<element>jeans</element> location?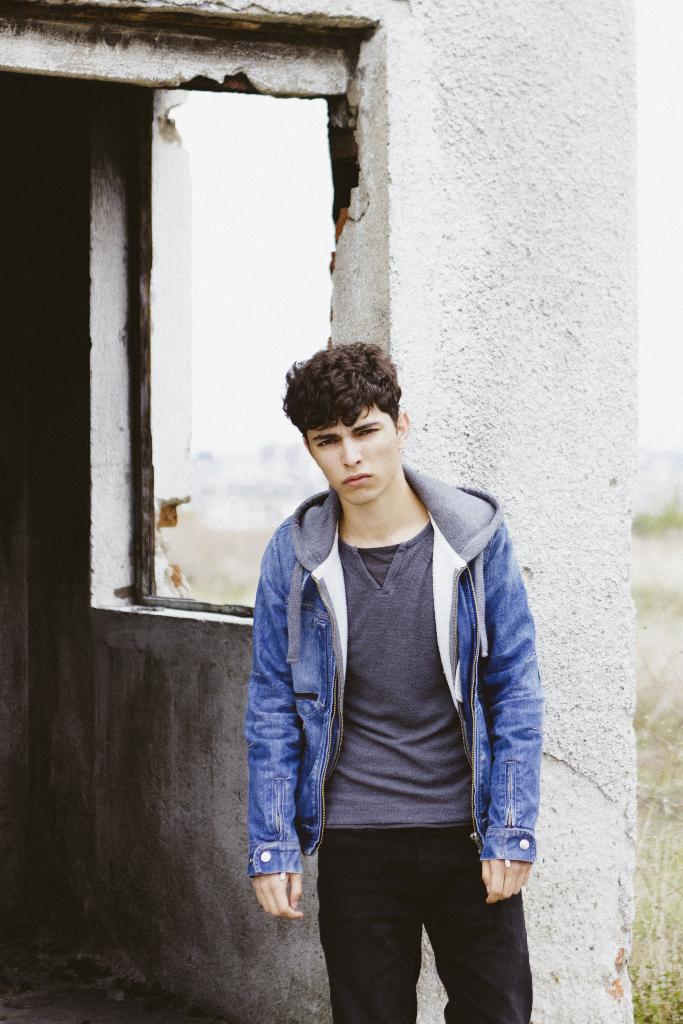
308,833,523,1023
